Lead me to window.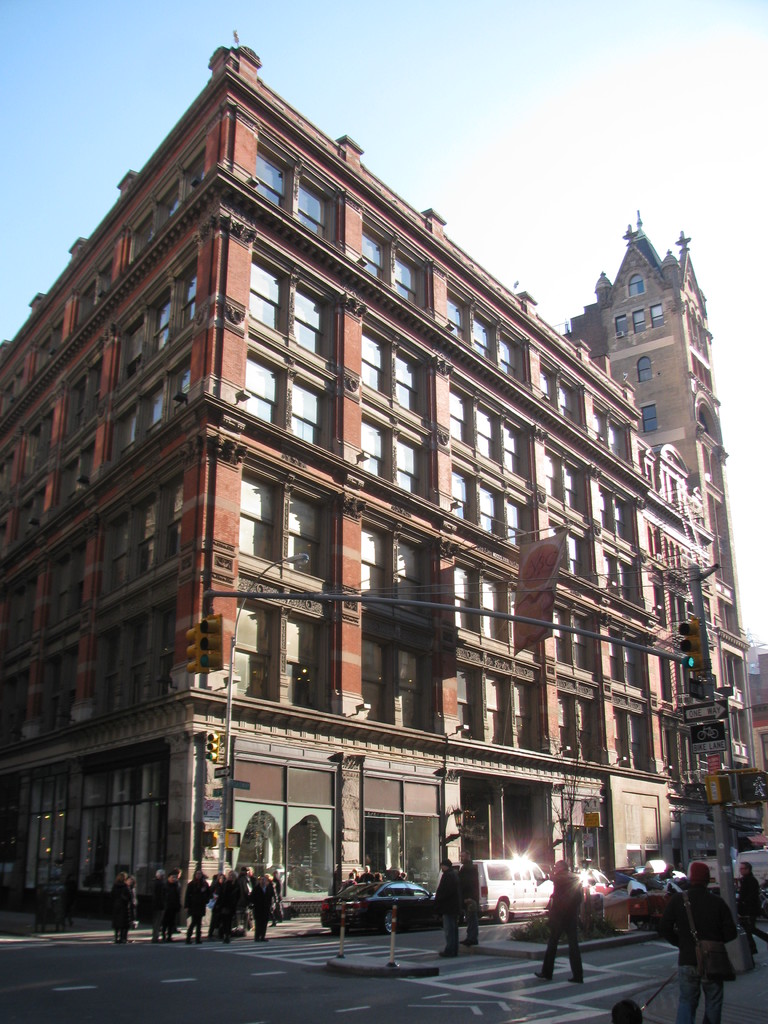
Lead to BBox(69, 383, 81, 431).
